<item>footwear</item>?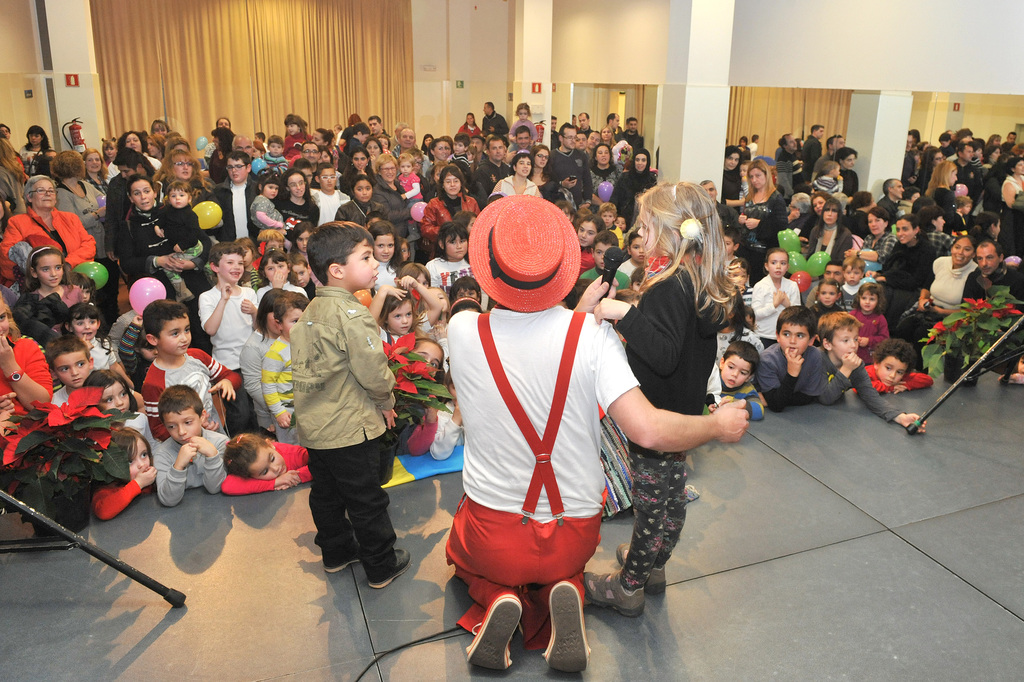
(321, 542, 361, 576)
